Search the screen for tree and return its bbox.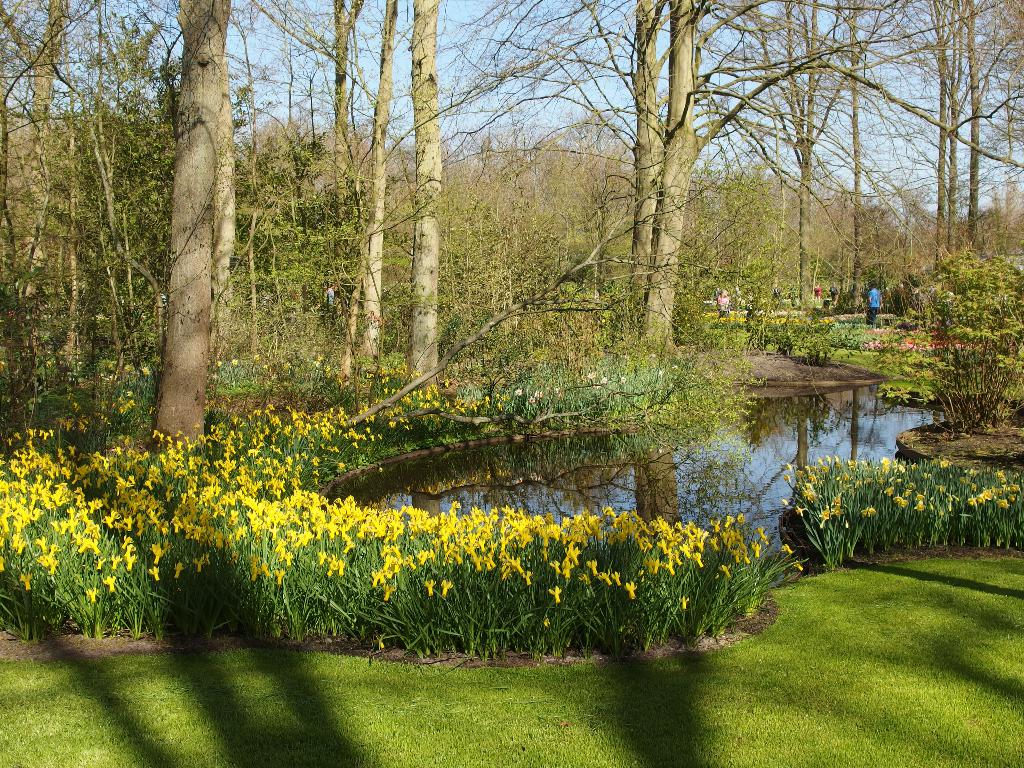
Found: 151:0:245:470.
